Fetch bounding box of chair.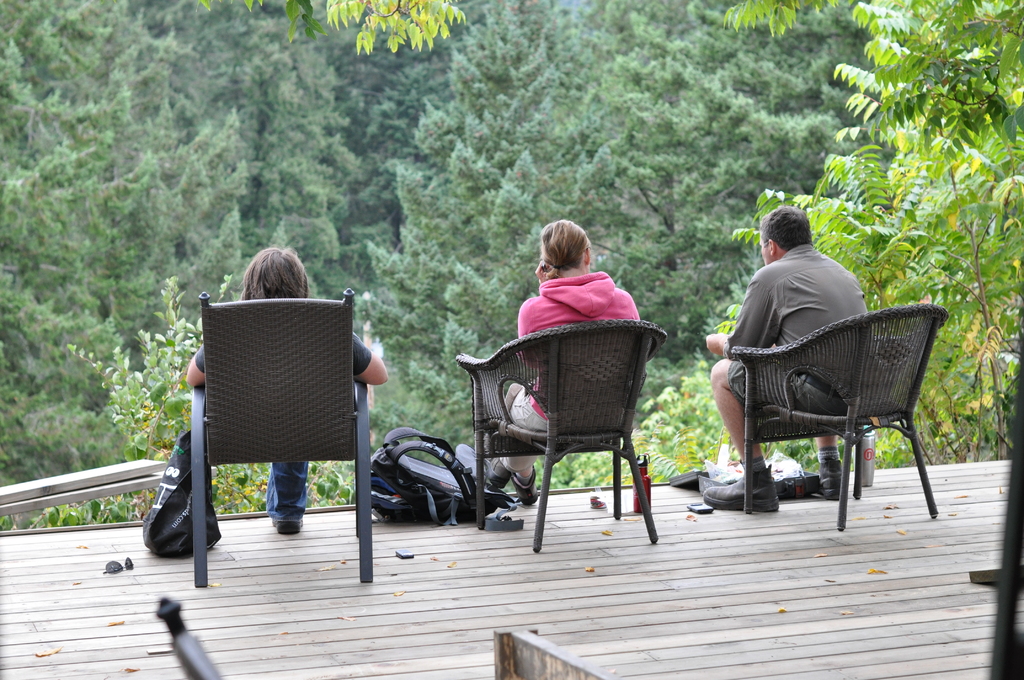
Bbox: detection(452, 321, 670, 552).
